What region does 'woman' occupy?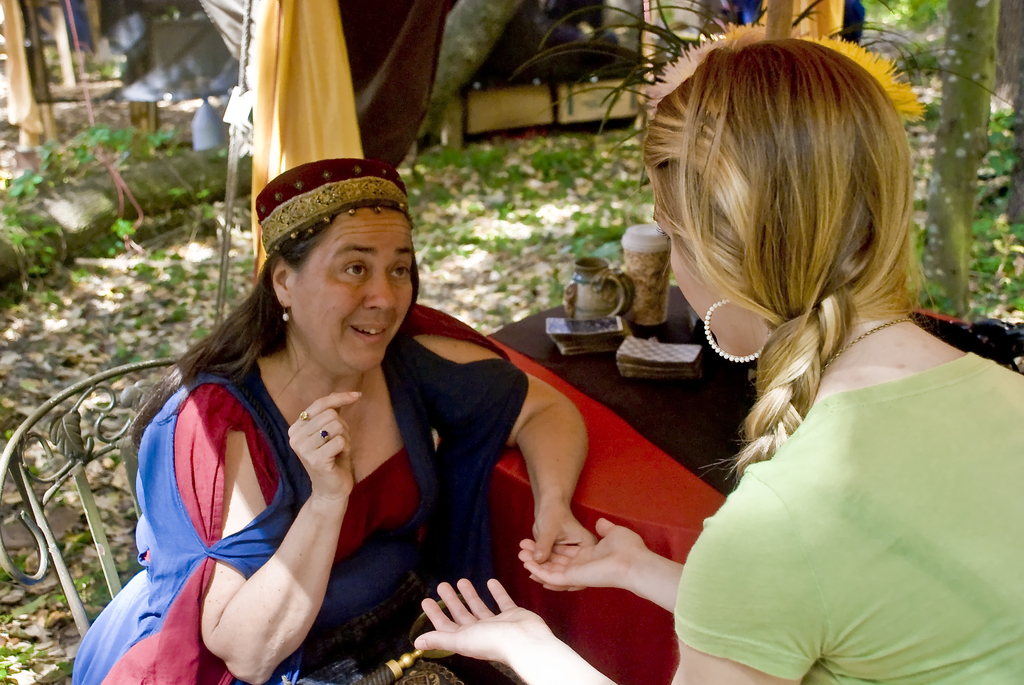
Rect(99, 152, 496, 684).
